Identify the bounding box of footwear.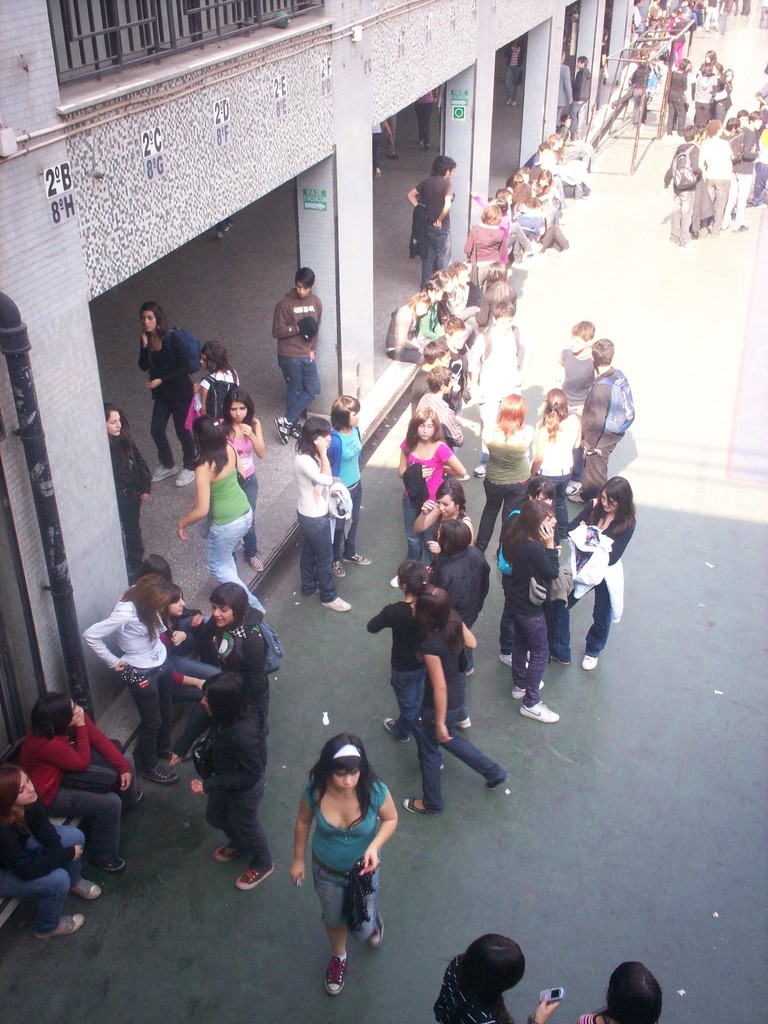
Rect(323, 951, 351, 996).
